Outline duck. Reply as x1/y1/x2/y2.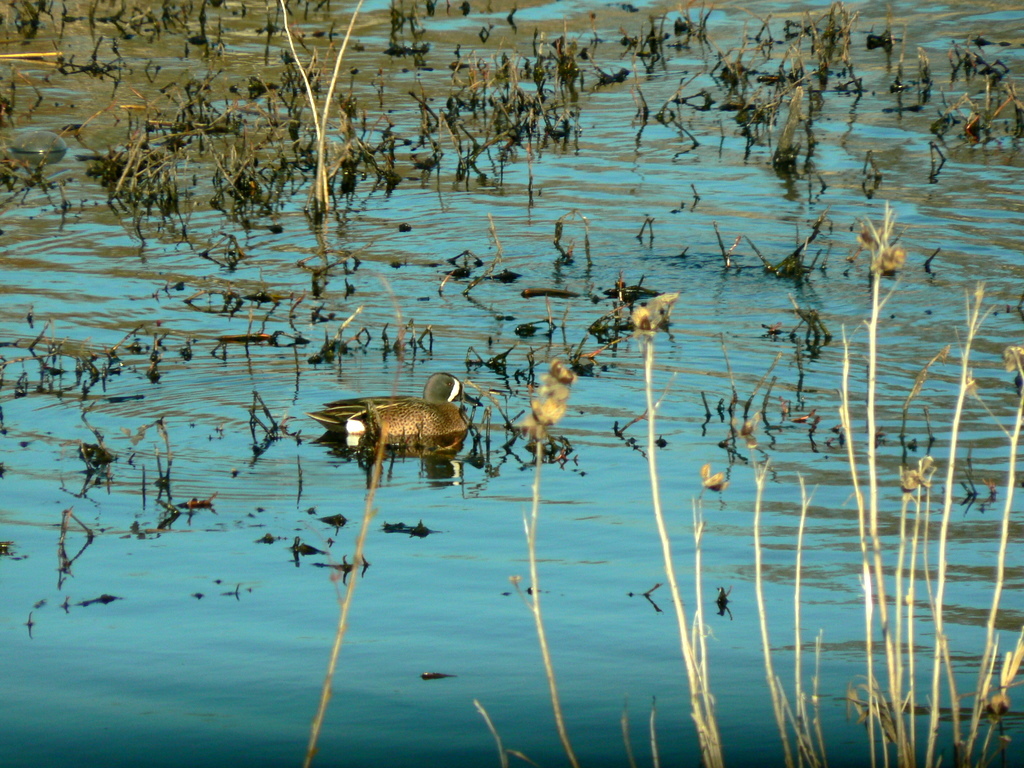
321/371/473/465.
